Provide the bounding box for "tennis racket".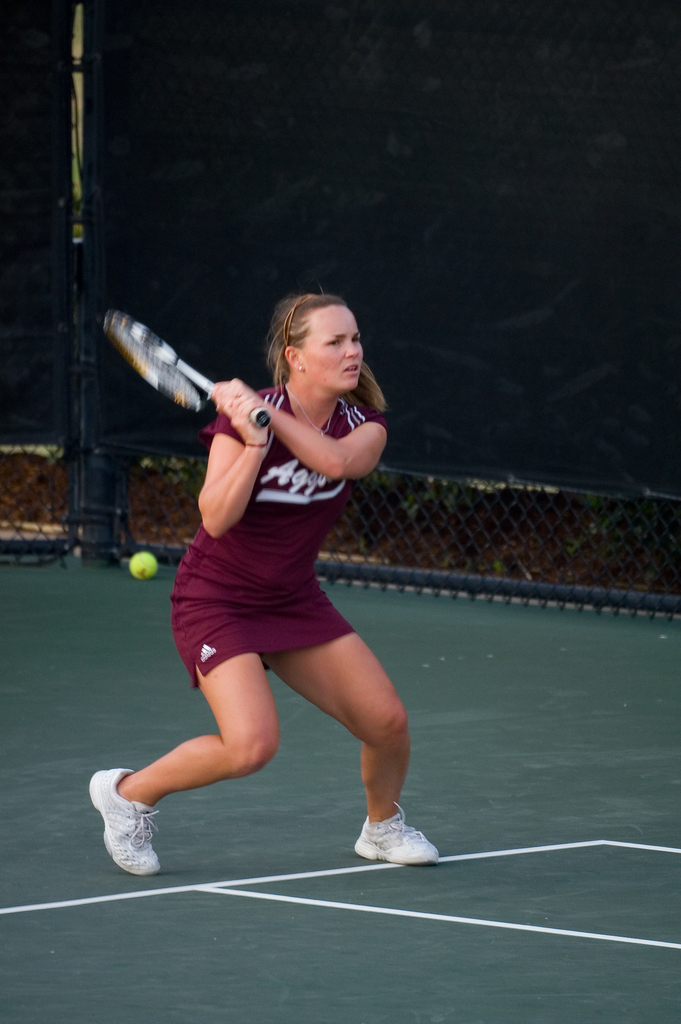
pyautogui.locateOnScreen(98, 308, 274, 431).
